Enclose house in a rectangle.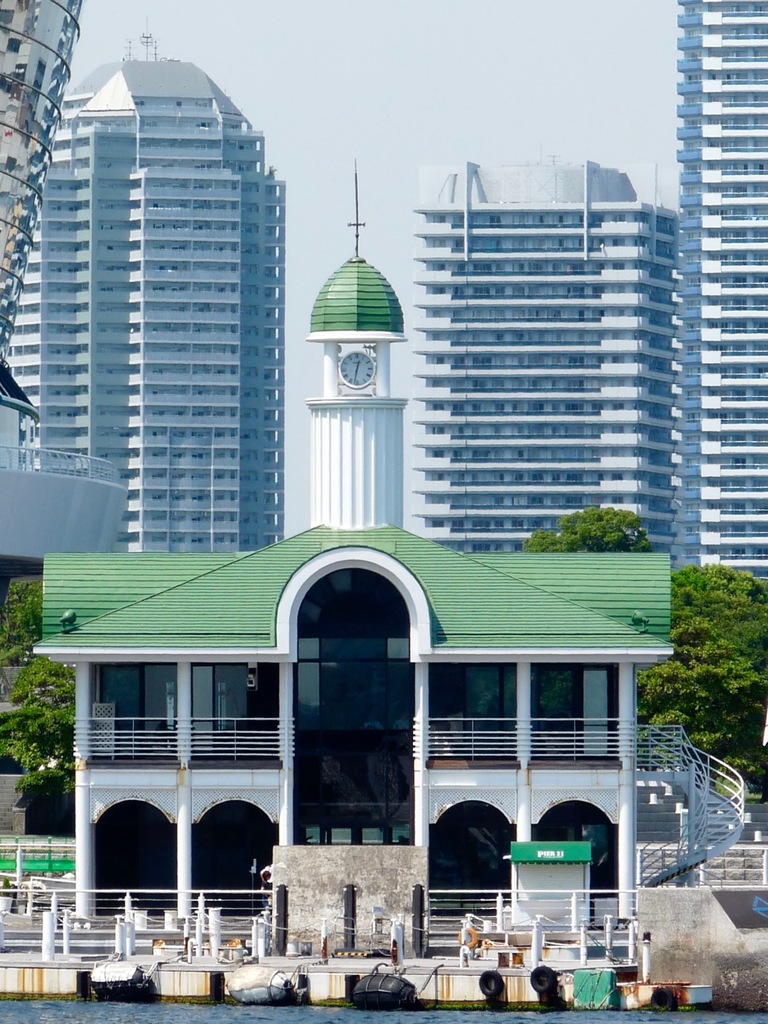
48 465 738 973.
